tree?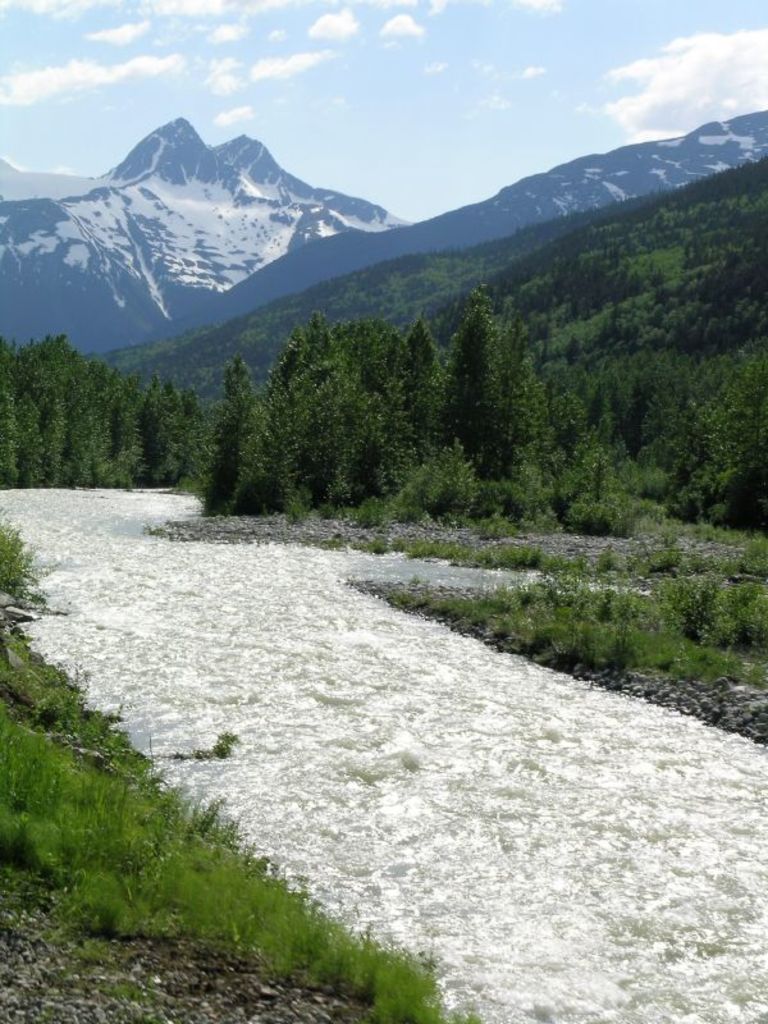
select_region(431, 264, 552, 493)
